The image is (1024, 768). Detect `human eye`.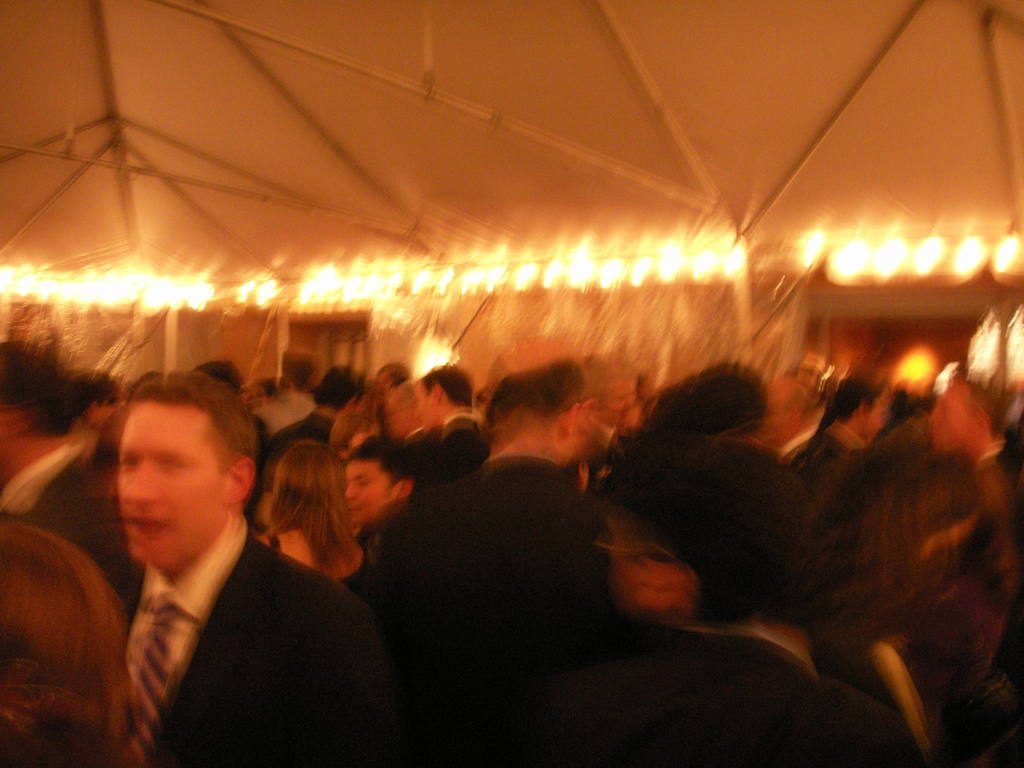
Detection: [119,452,139,470].
